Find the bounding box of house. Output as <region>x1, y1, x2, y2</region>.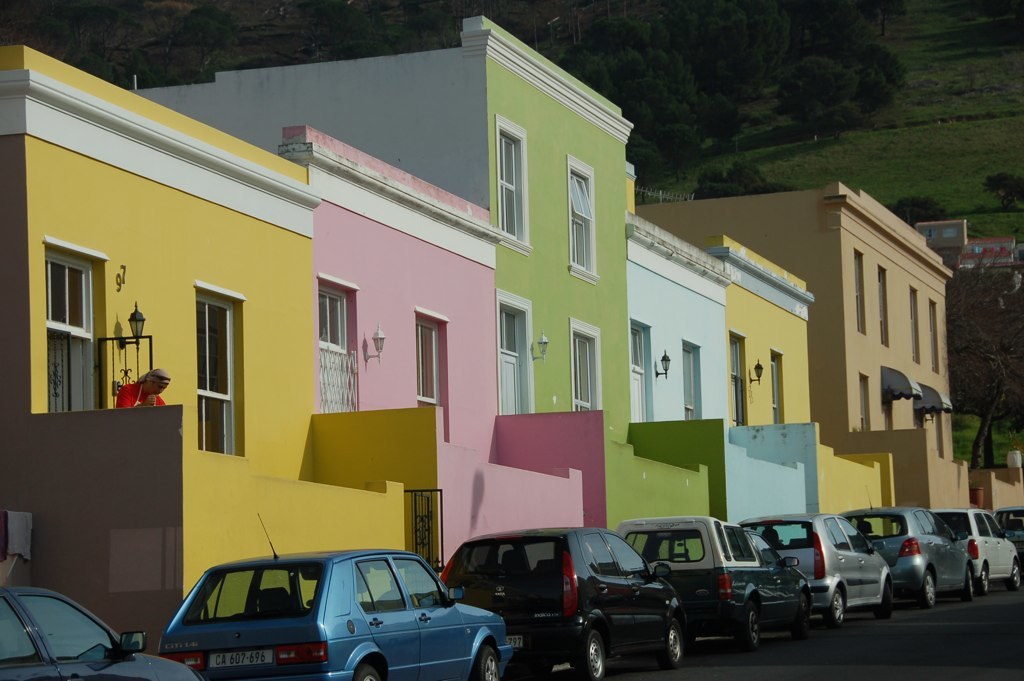
<region>295, 128, 603, 568</region>.
